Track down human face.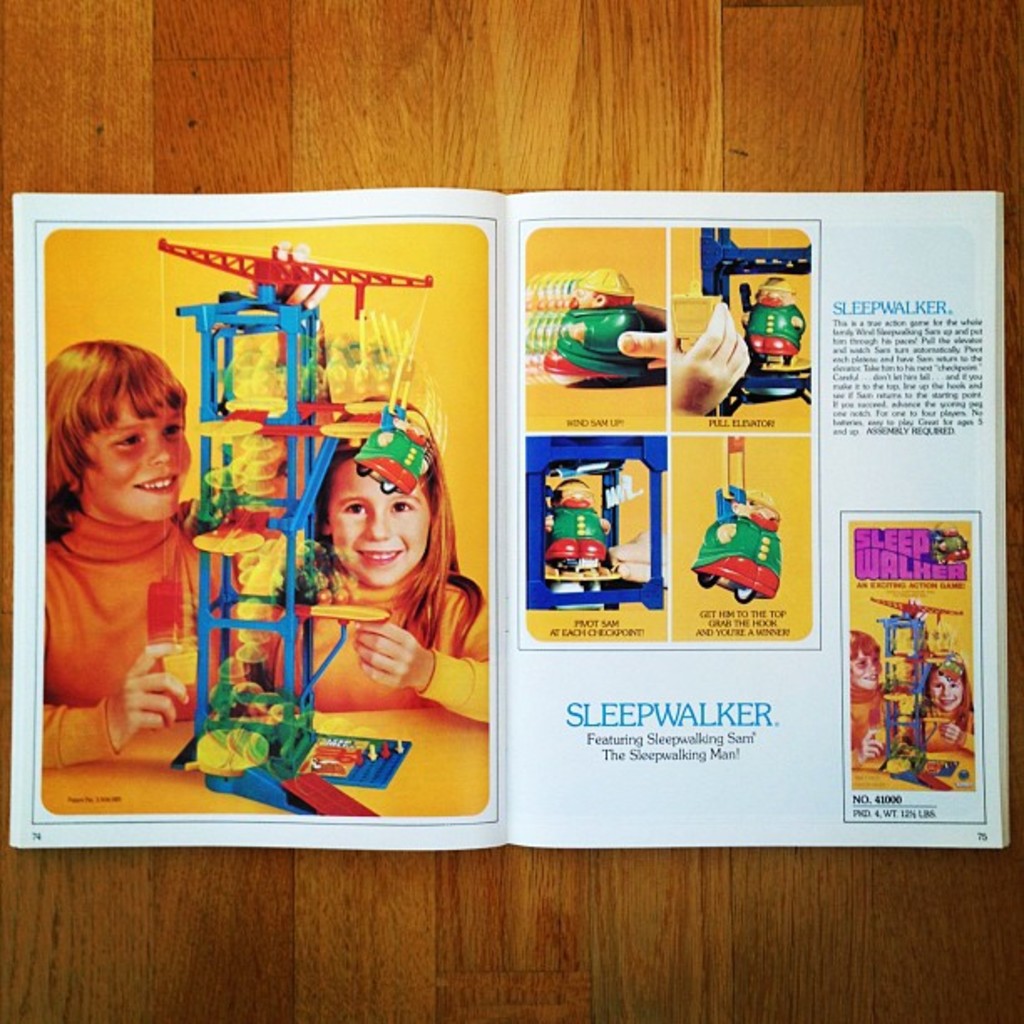
Tracked to [left=323, top=457, right=432, bottom=584].
